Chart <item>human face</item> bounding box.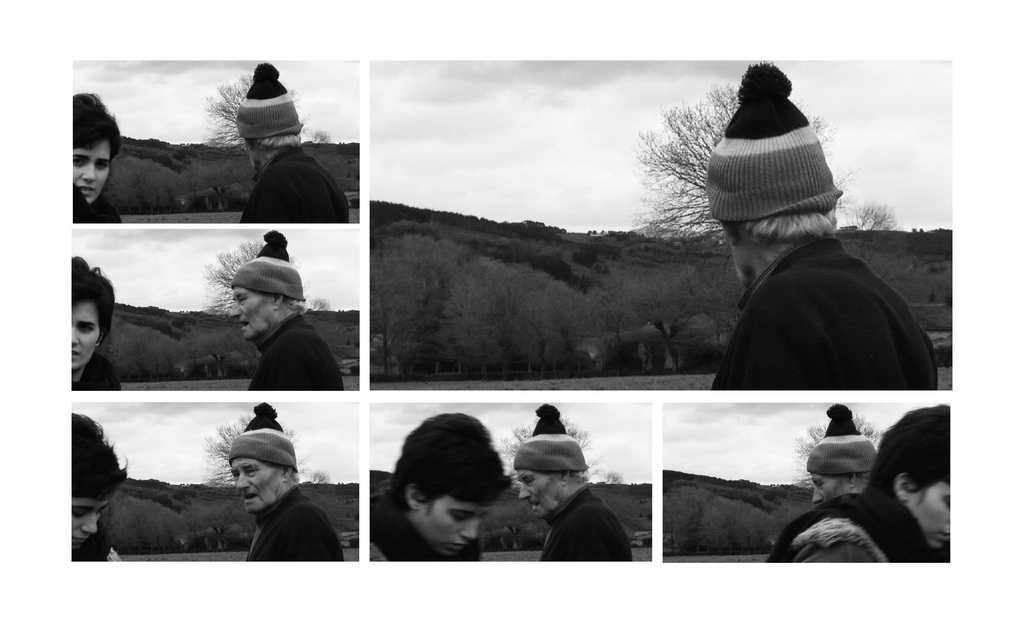
Charted: x1=71, y1=142, x2=111, y2=201.
